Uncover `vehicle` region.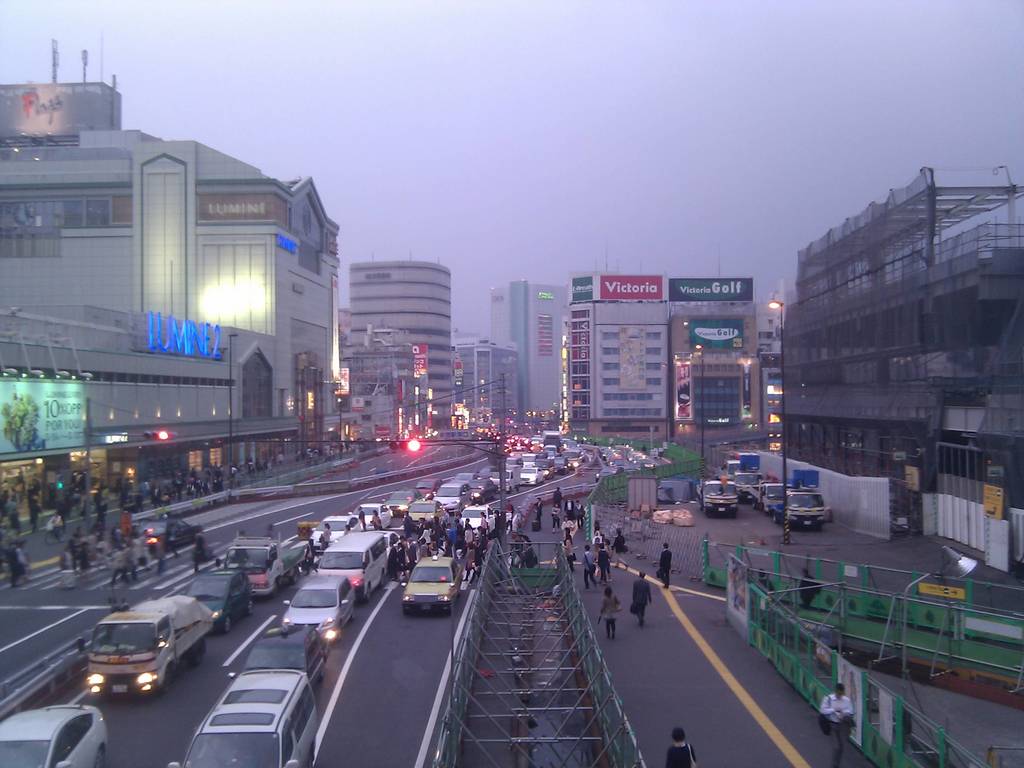
Uncovered: [694,470,743,516].
